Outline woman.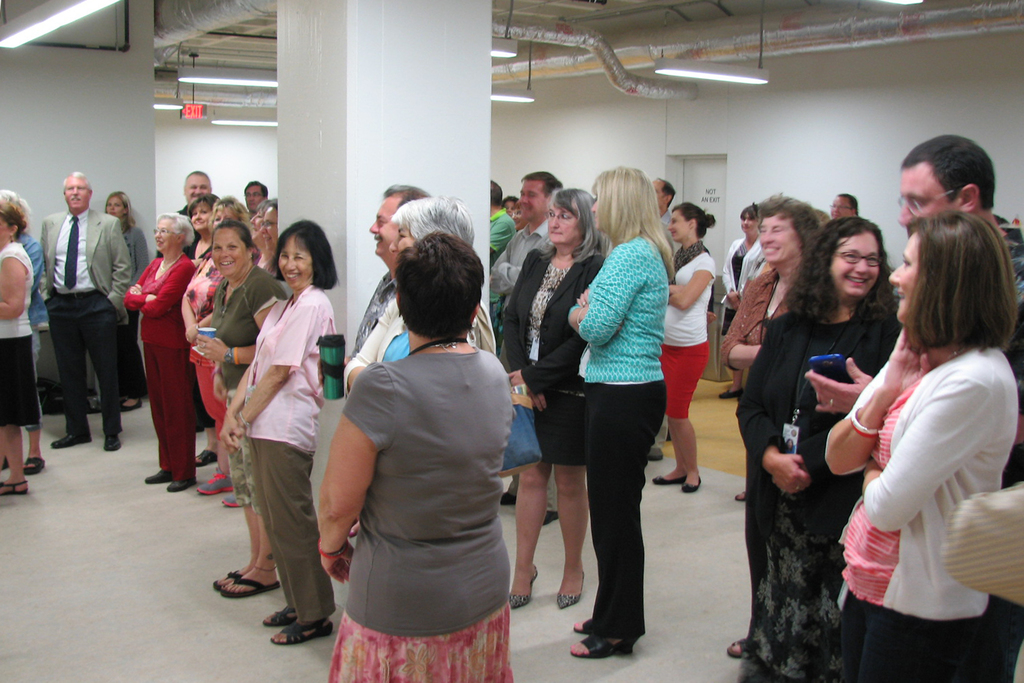
Outline: 221 217 344 645.
